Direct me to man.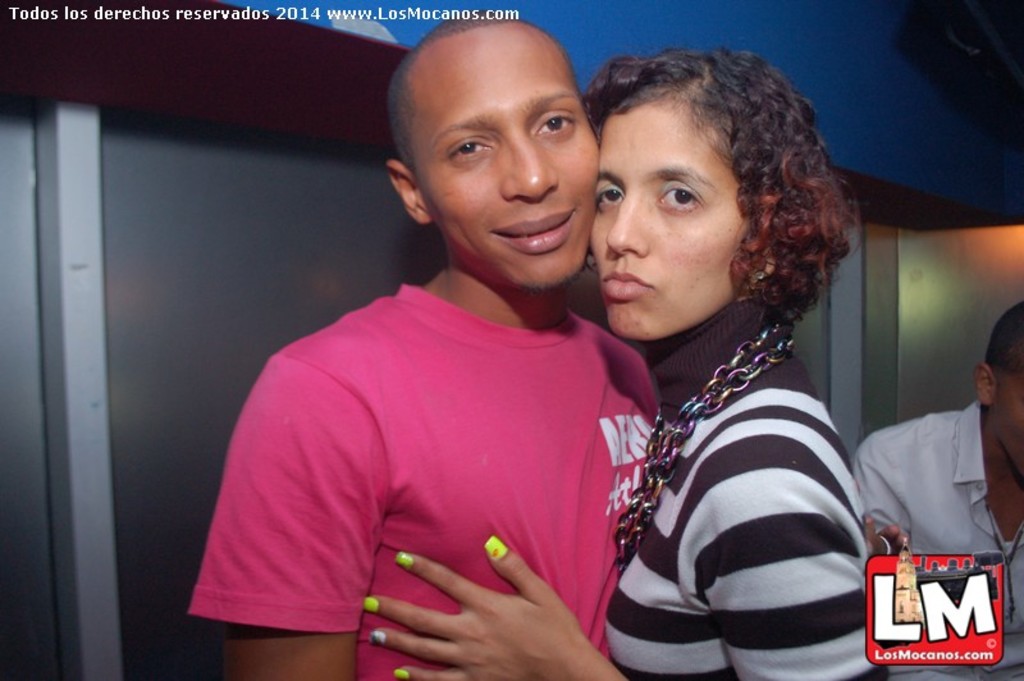
Direction: [182, 15, 658, 680].
